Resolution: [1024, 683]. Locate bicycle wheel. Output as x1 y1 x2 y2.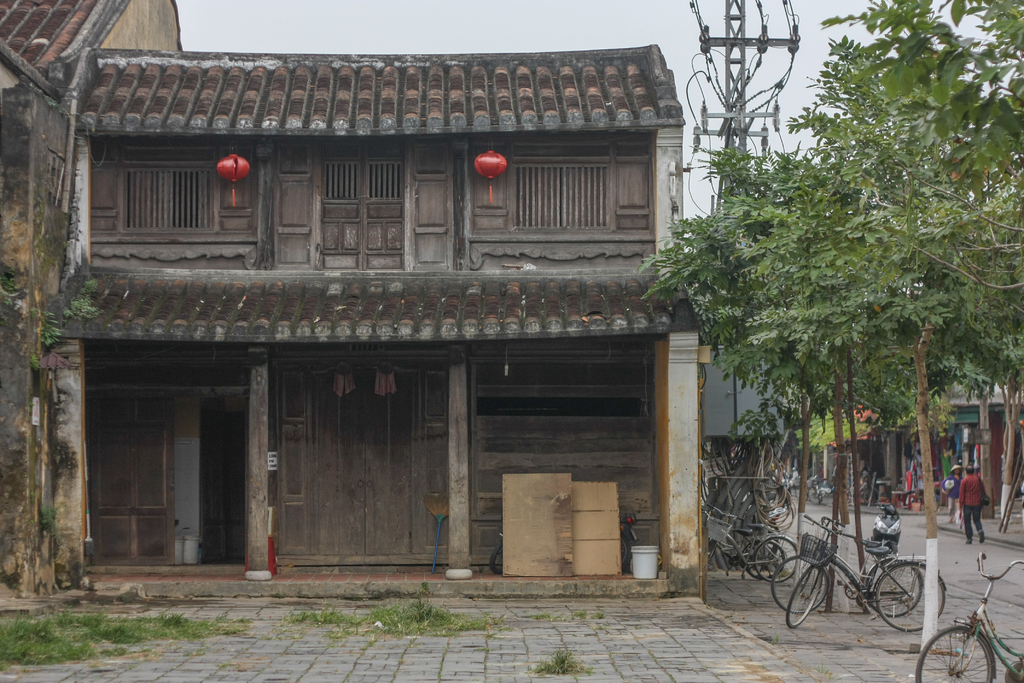
787 562 824 630.
